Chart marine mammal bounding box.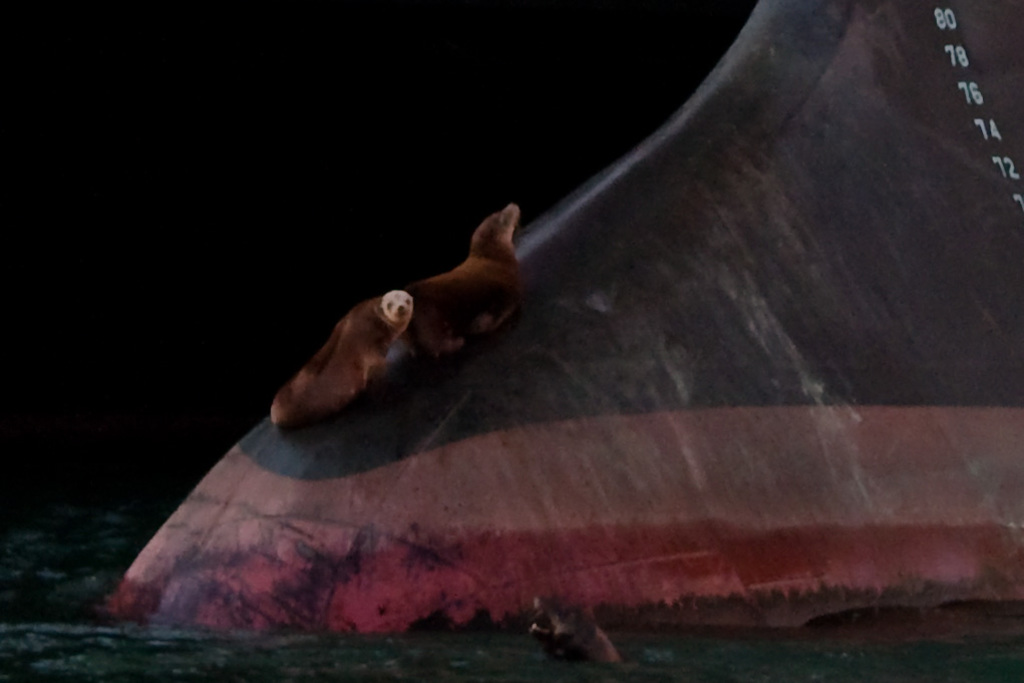
Charted: l=400, t=201, r=525, b=360.
